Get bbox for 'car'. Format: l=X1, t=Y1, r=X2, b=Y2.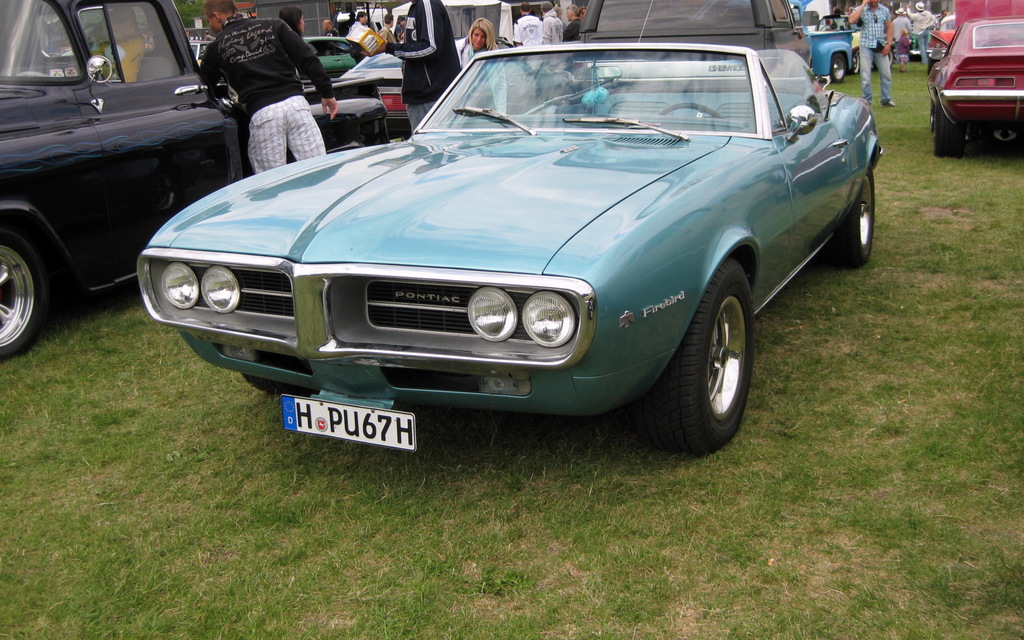
l=924, t=0, r=1023, b=150.
